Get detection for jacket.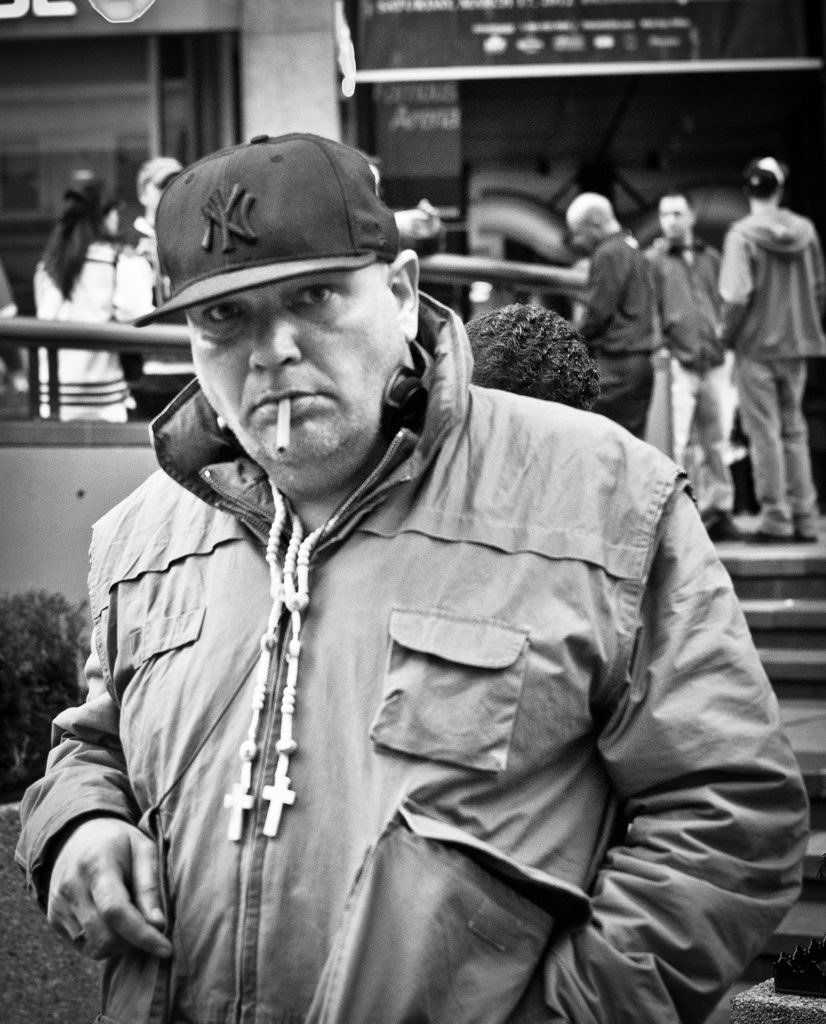
Detection: [x1=48, y1=234, x2=757, y2=989].
